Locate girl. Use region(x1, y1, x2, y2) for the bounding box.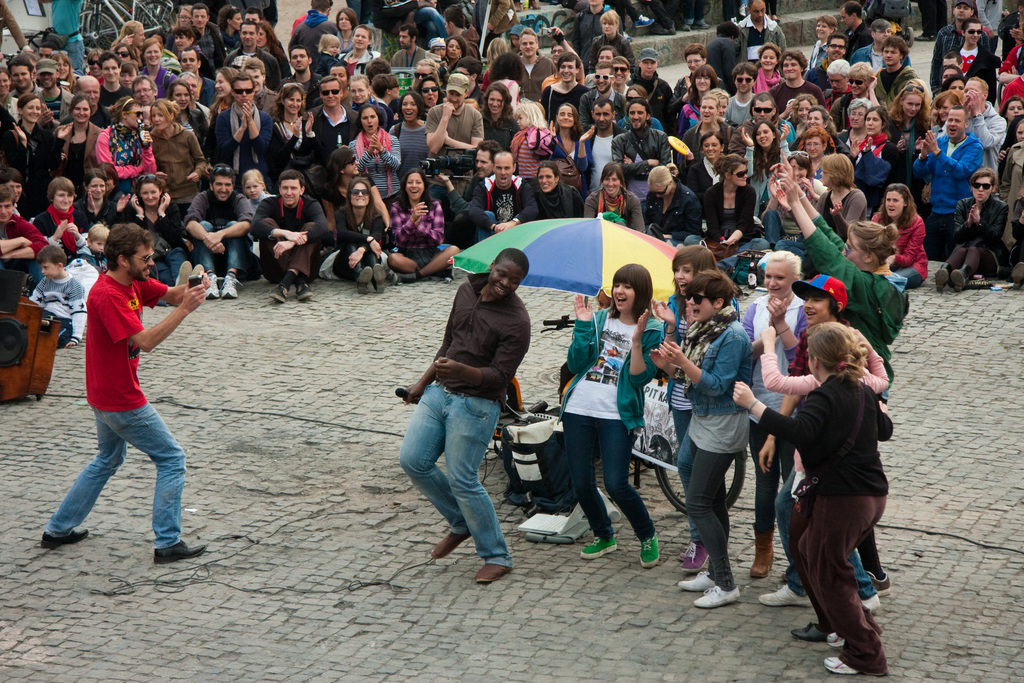
region(0, 68, 18, 99).
